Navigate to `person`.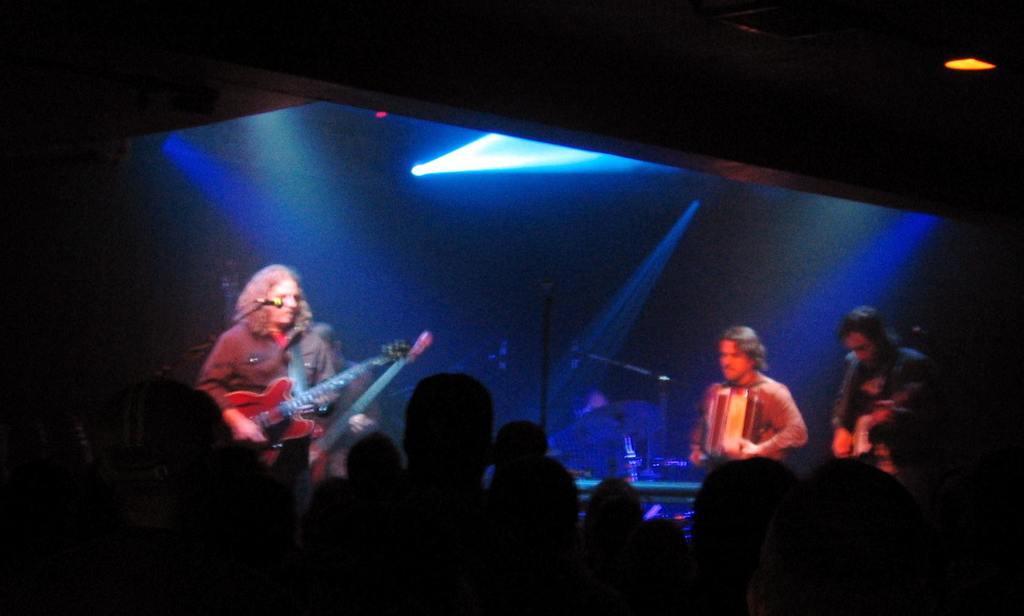
Navigation target: 689/325/806/474.
